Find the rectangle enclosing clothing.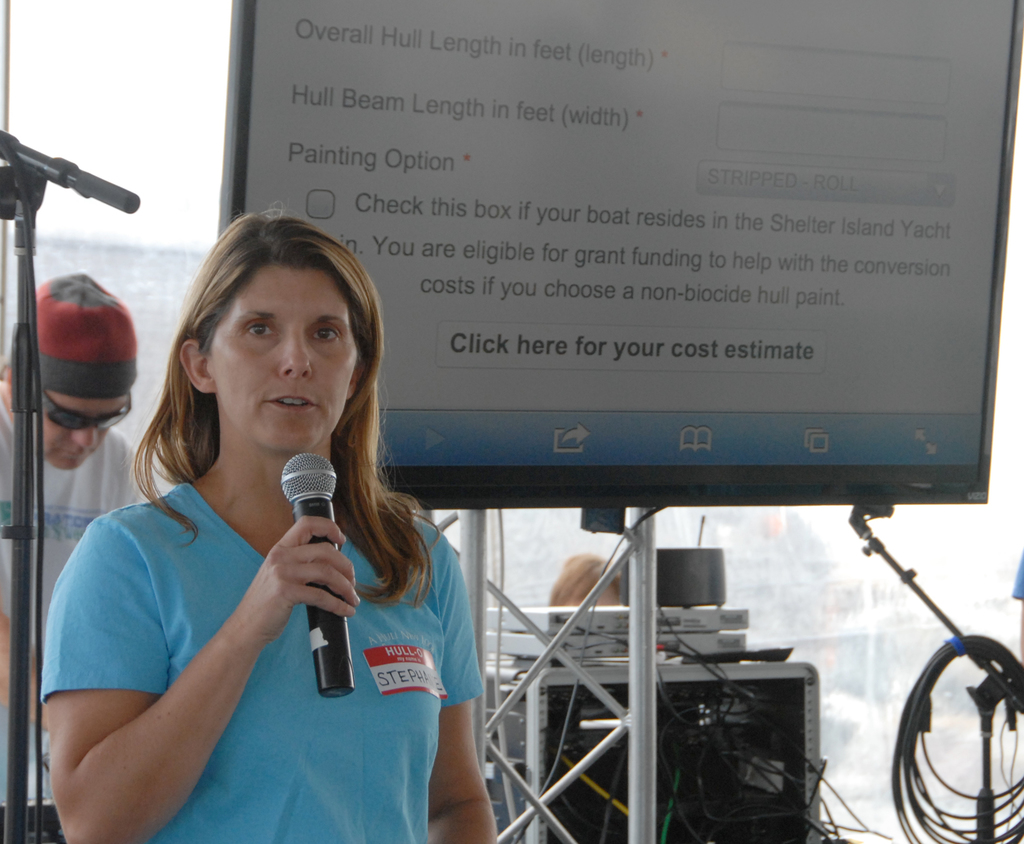
left=0, top=393, right=141, bottom=843.
